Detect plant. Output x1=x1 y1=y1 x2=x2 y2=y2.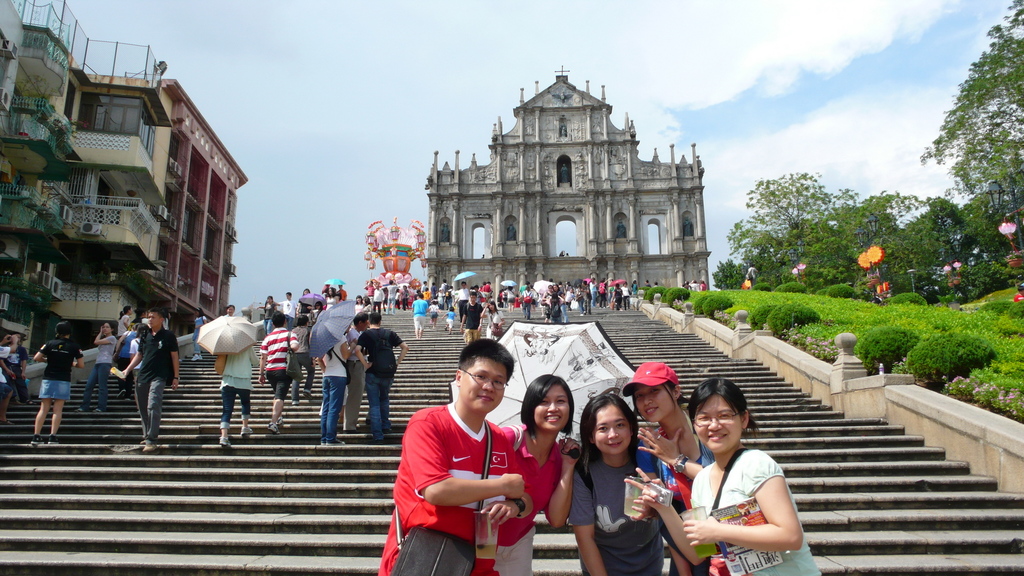
x1=767 y1=303 x2=822 y2=342.
